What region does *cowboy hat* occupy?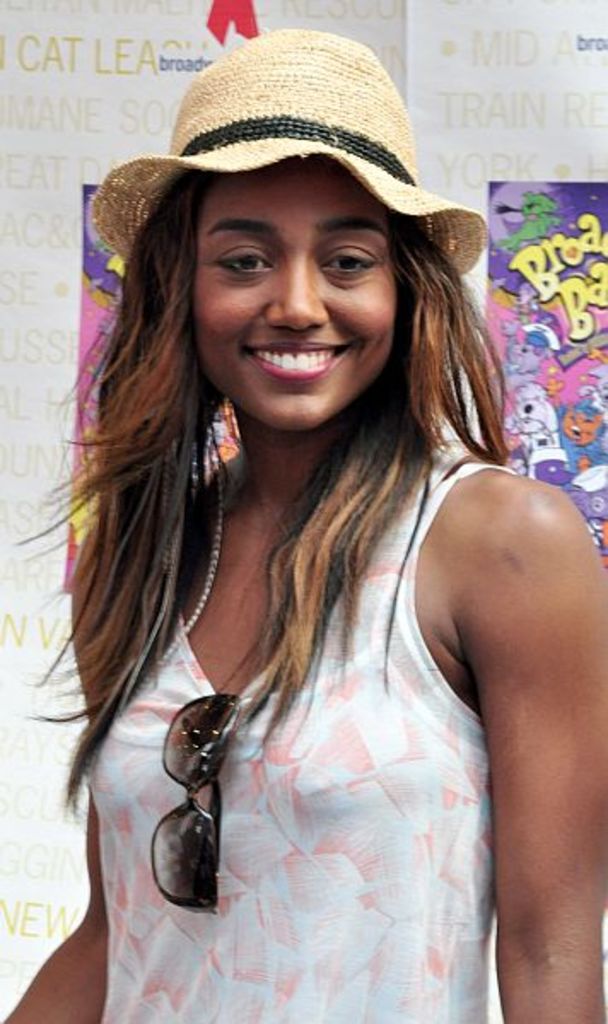
[87,36,494,292].
